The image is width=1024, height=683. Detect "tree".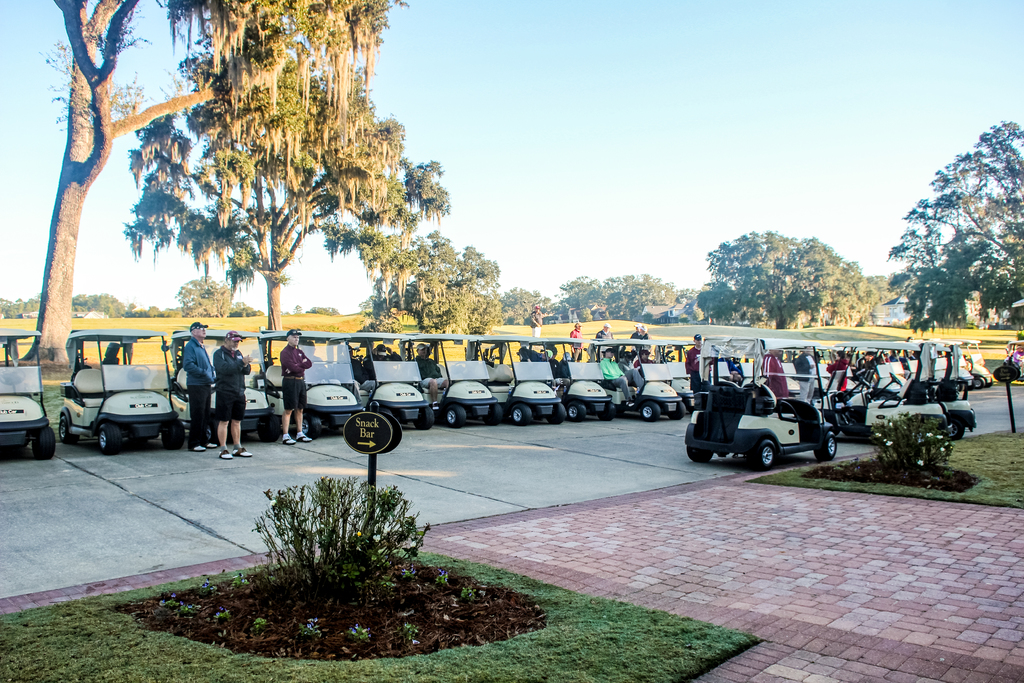
Detection: (293,298,335,319).
